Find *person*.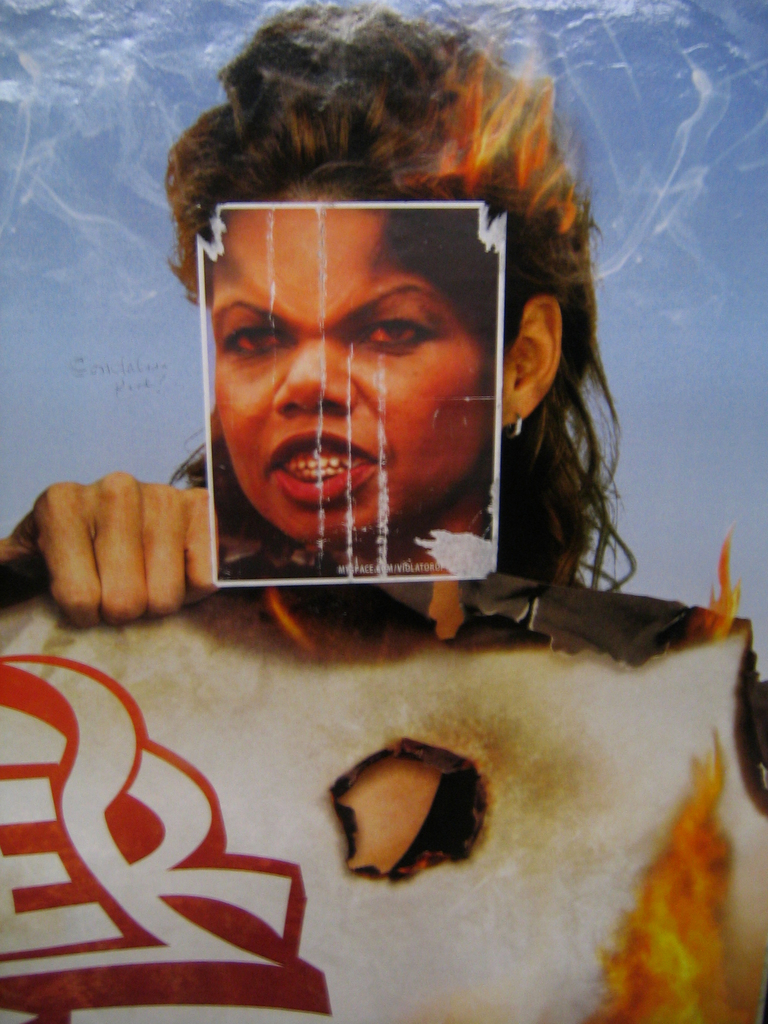
[0, 7, 630, 629].
